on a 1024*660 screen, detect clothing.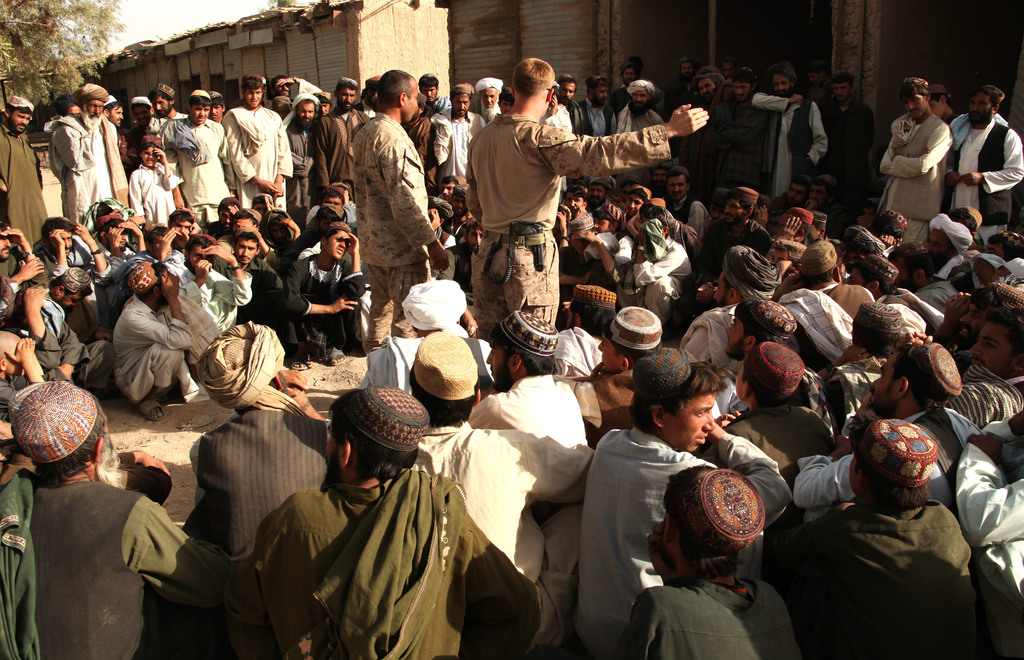
crop(310, 94, 368, 201).
